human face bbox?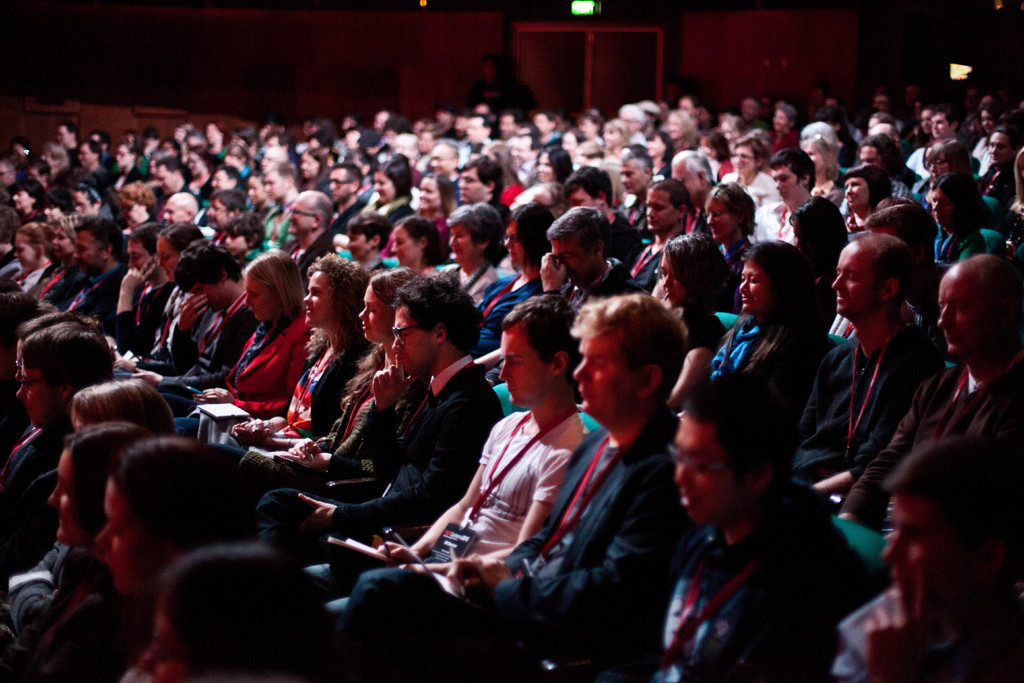
<bbox>497, 323, 554, 404</bbox>
